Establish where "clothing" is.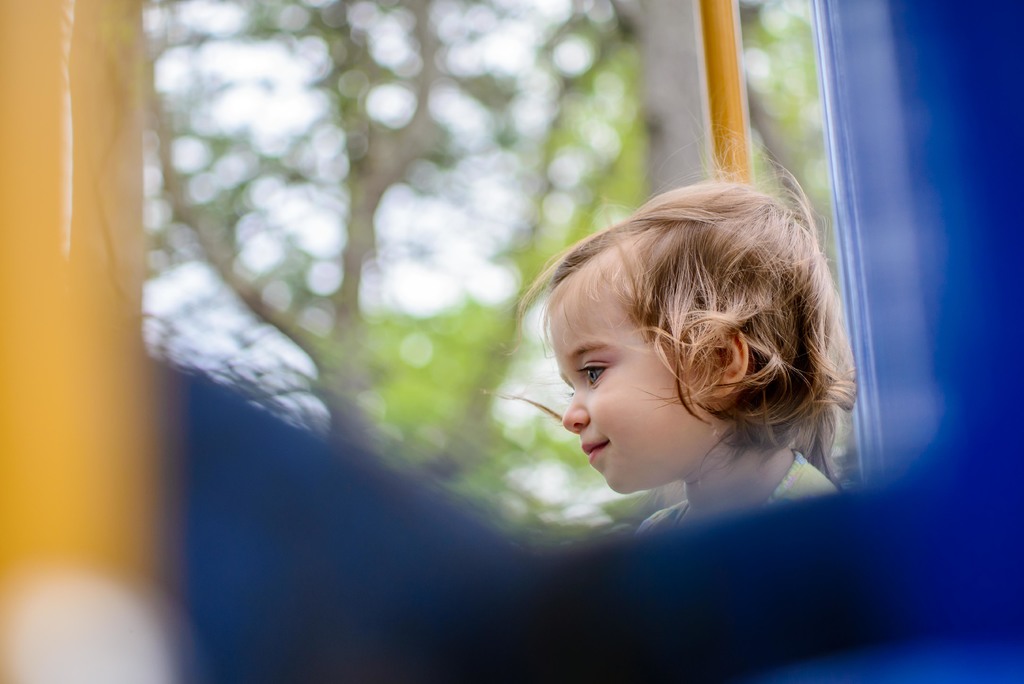
Established at 633,448,844,528.
